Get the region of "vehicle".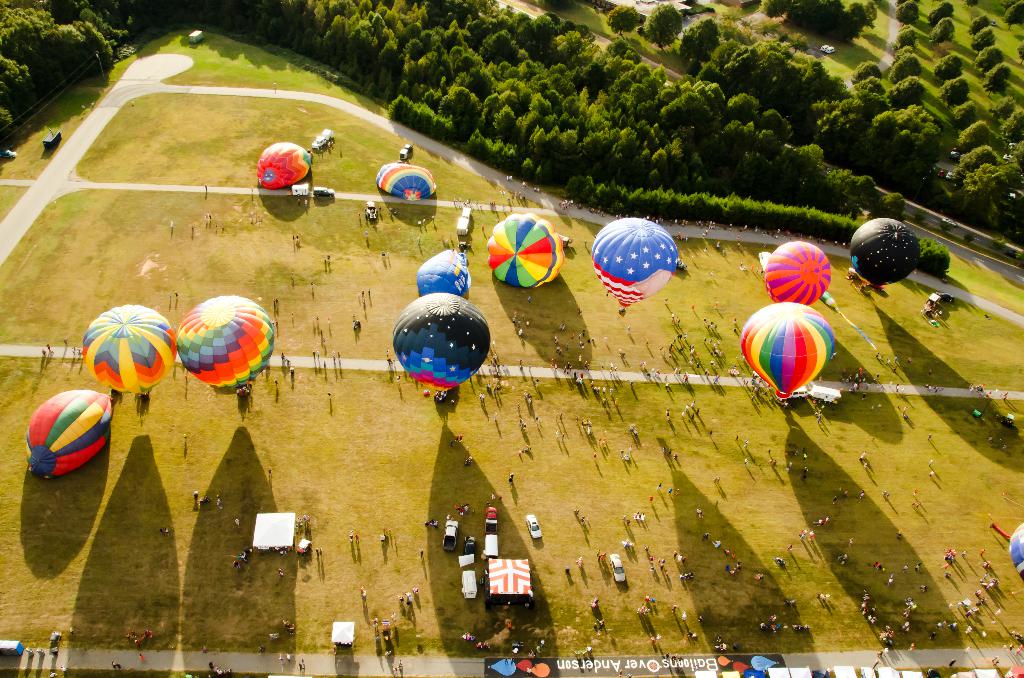
[x1=310, y1=134, x2=327, y2=148].
